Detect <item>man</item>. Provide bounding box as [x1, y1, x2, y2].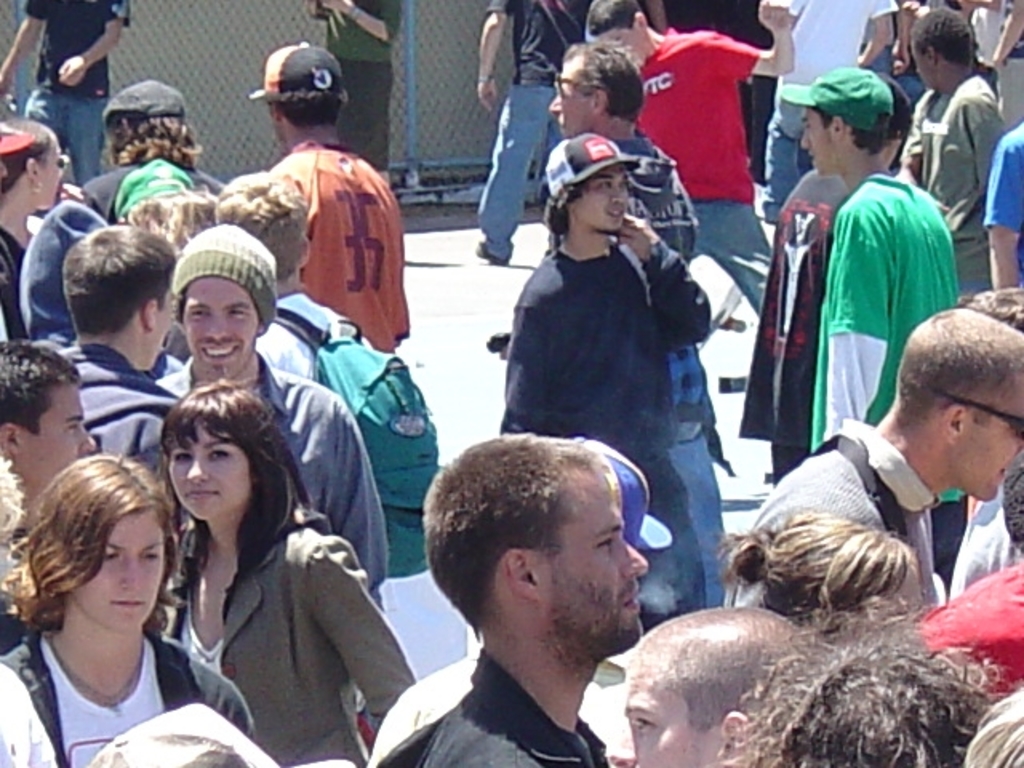
[373, 432, 715, 767].
